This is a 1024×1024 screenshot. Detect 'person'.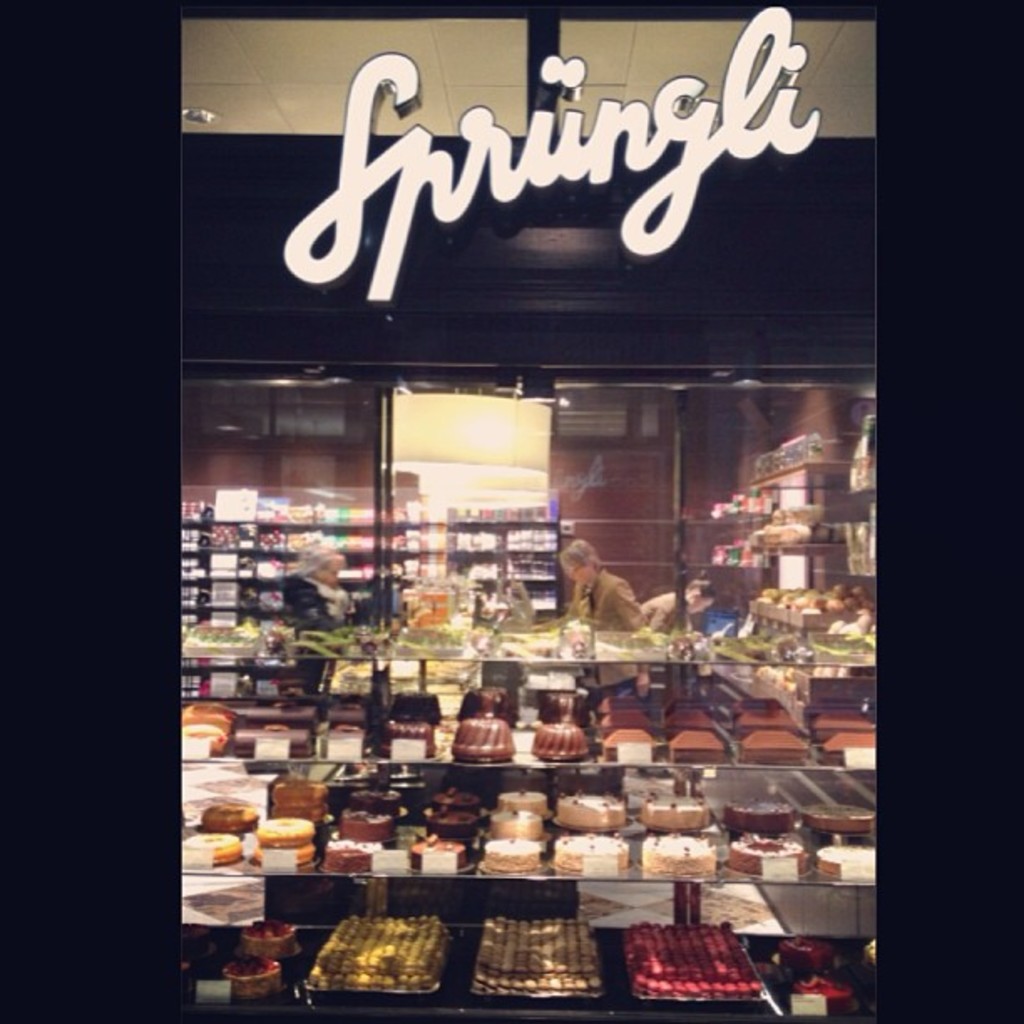
532 529 634 634.
